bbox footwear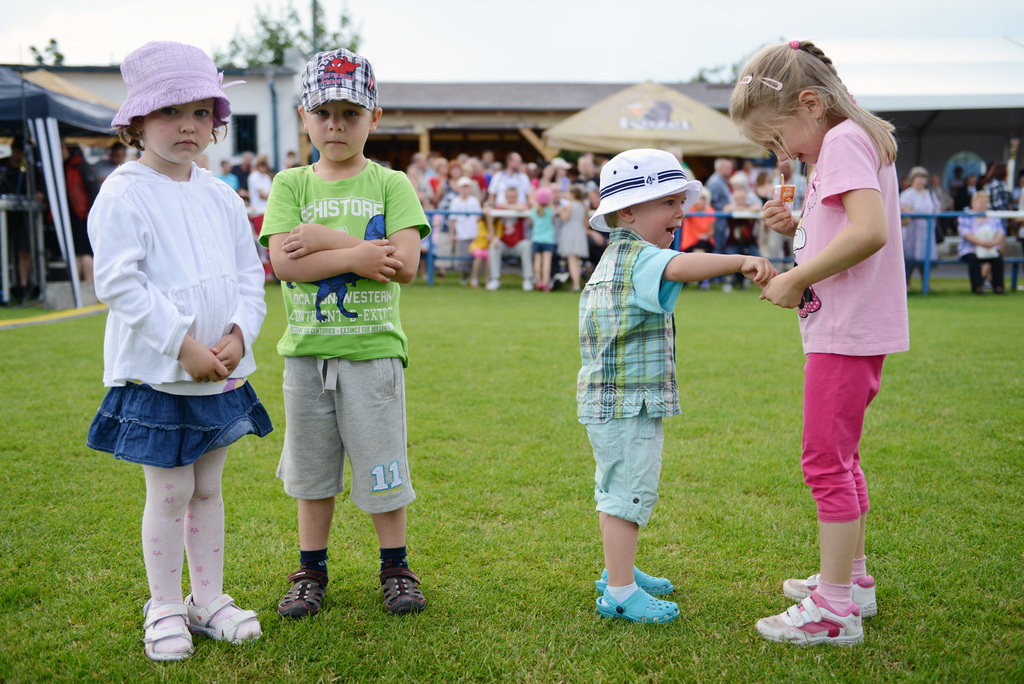
box(753, 590, 861, 644)
